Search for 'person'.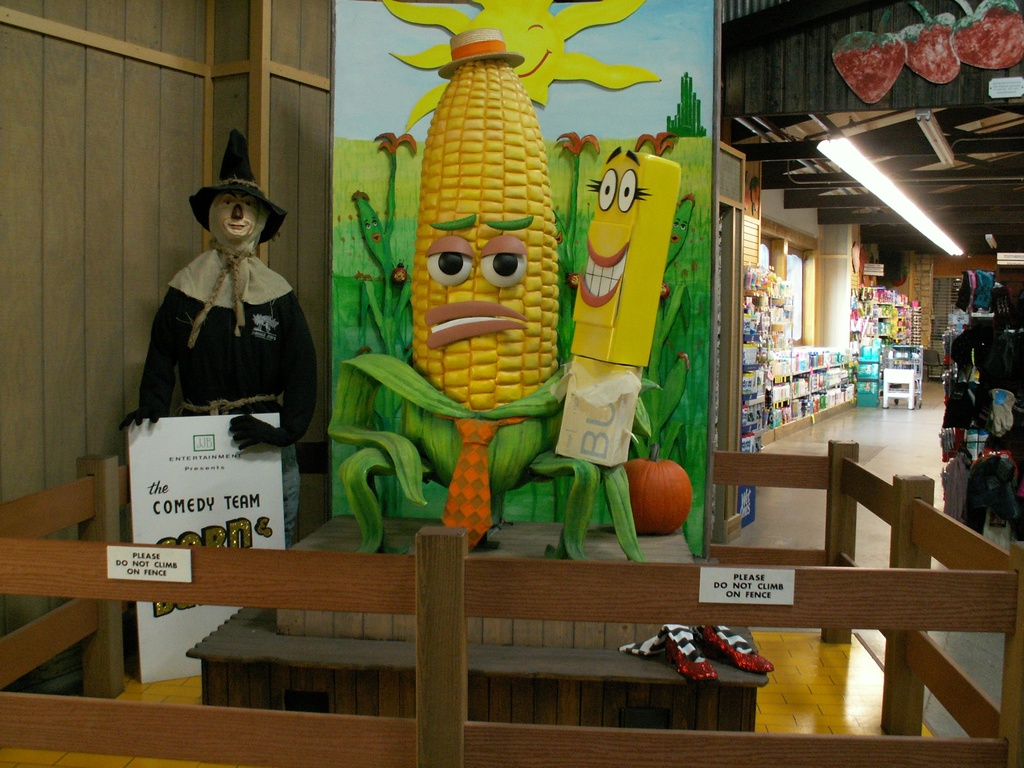
Found at [129, 130, 321, 519].
